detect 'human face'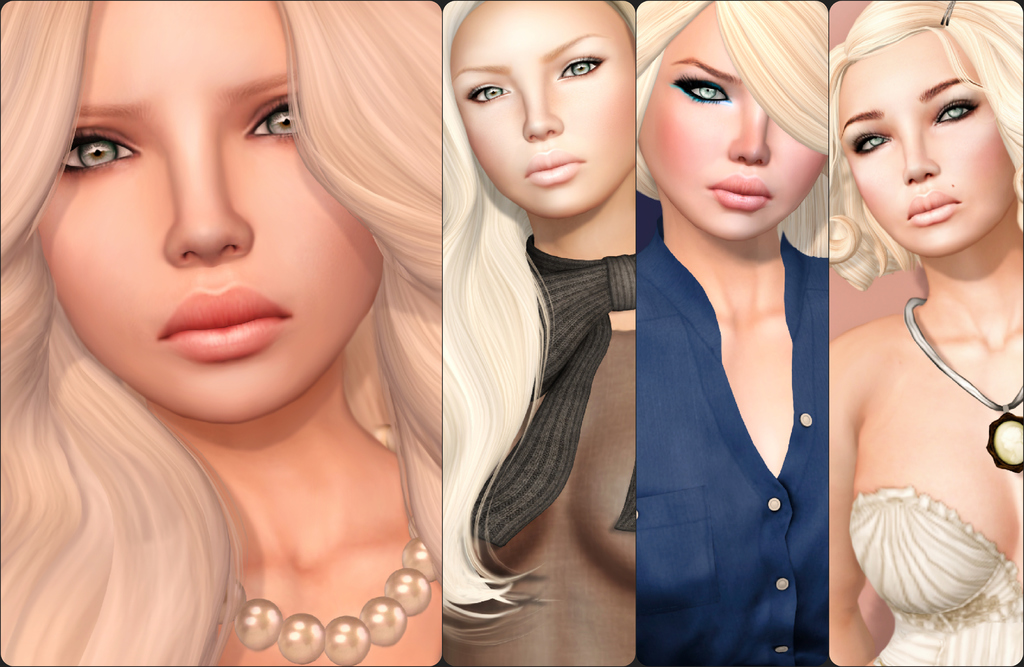
rect(641, 0, 825, 238)
